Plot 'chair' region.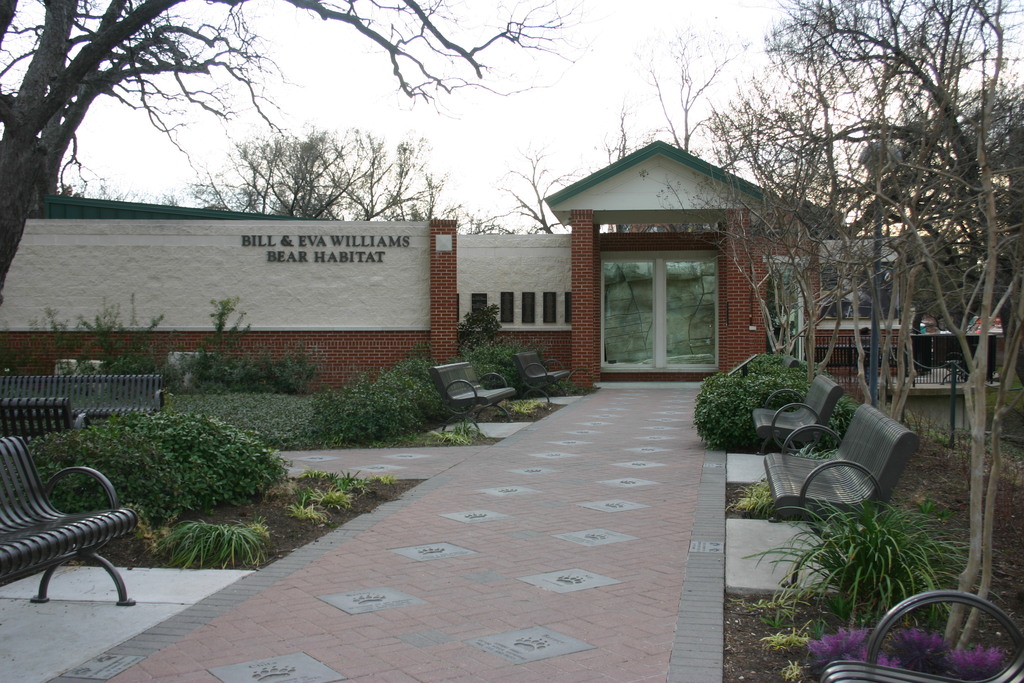
Plotted at (0, 422, 127, 623).
